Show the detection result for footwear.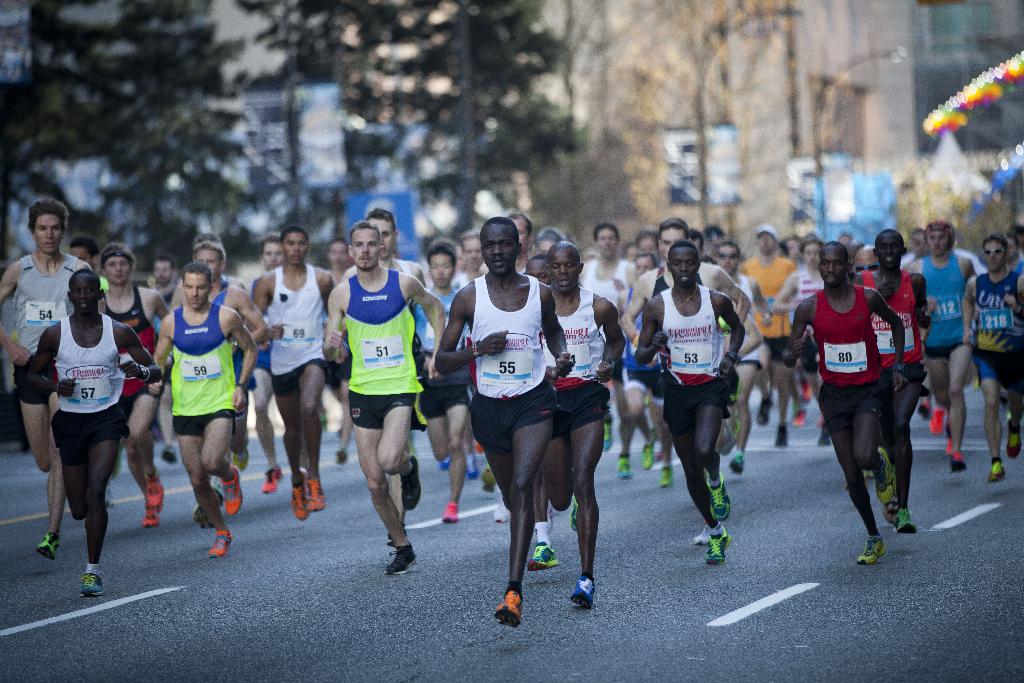
bbox=(868, 441, 902, 502).
